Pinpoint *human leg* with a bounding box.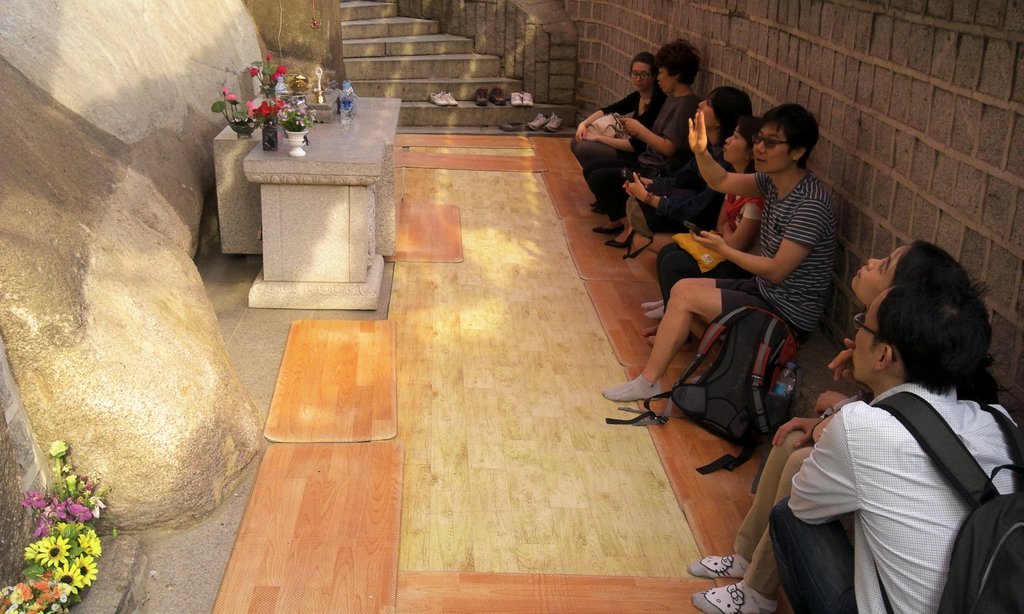
{"x1": 634, "y1": 241, "x2": 744, "y2": 310}.
